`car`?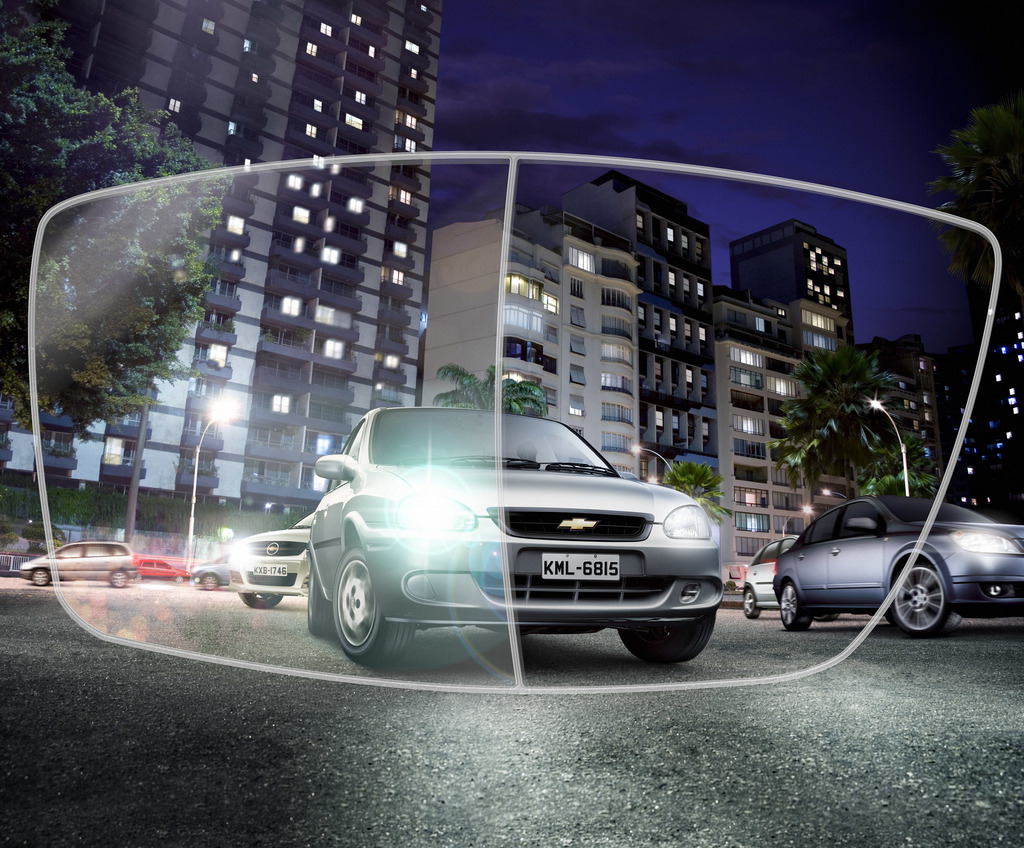
Rect(231, 516, 312, 612)
